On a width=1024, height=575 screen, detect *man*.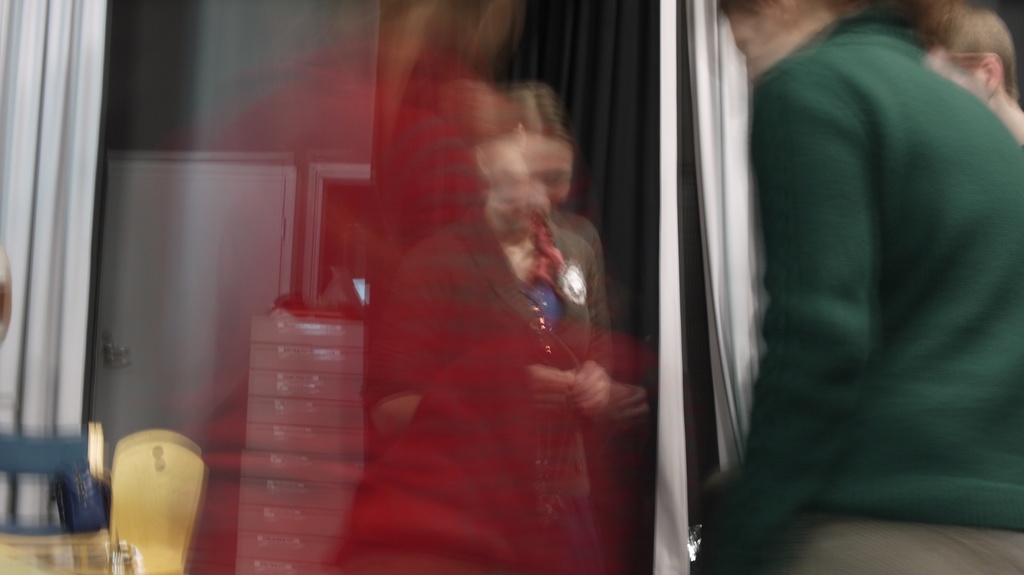
924,5,1023,149.
